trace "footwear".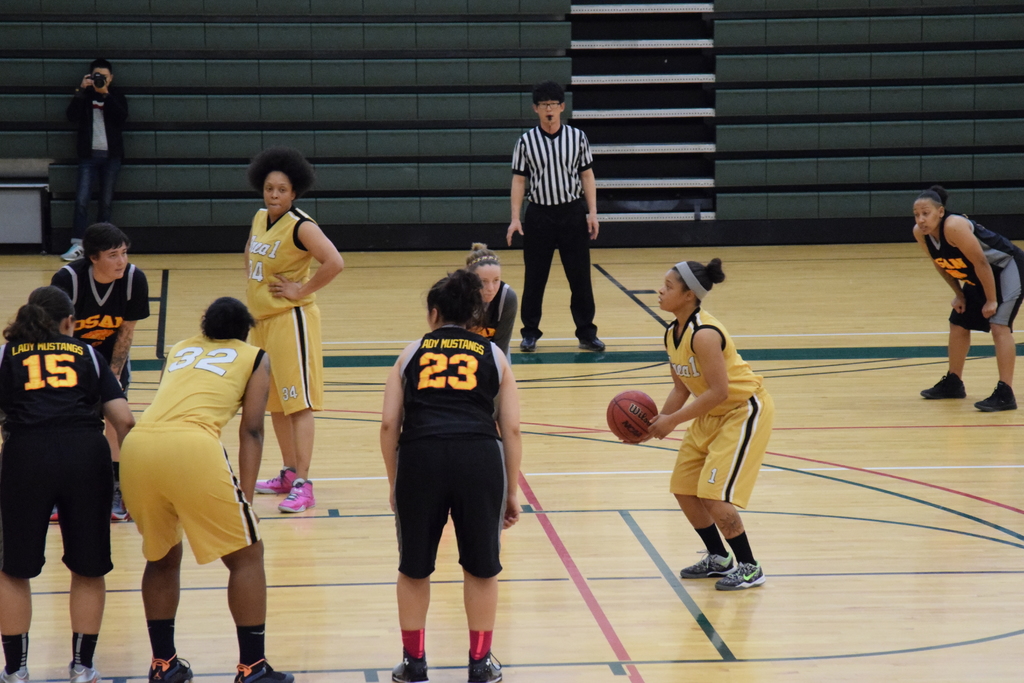
Traced to 518,339,538,353.
